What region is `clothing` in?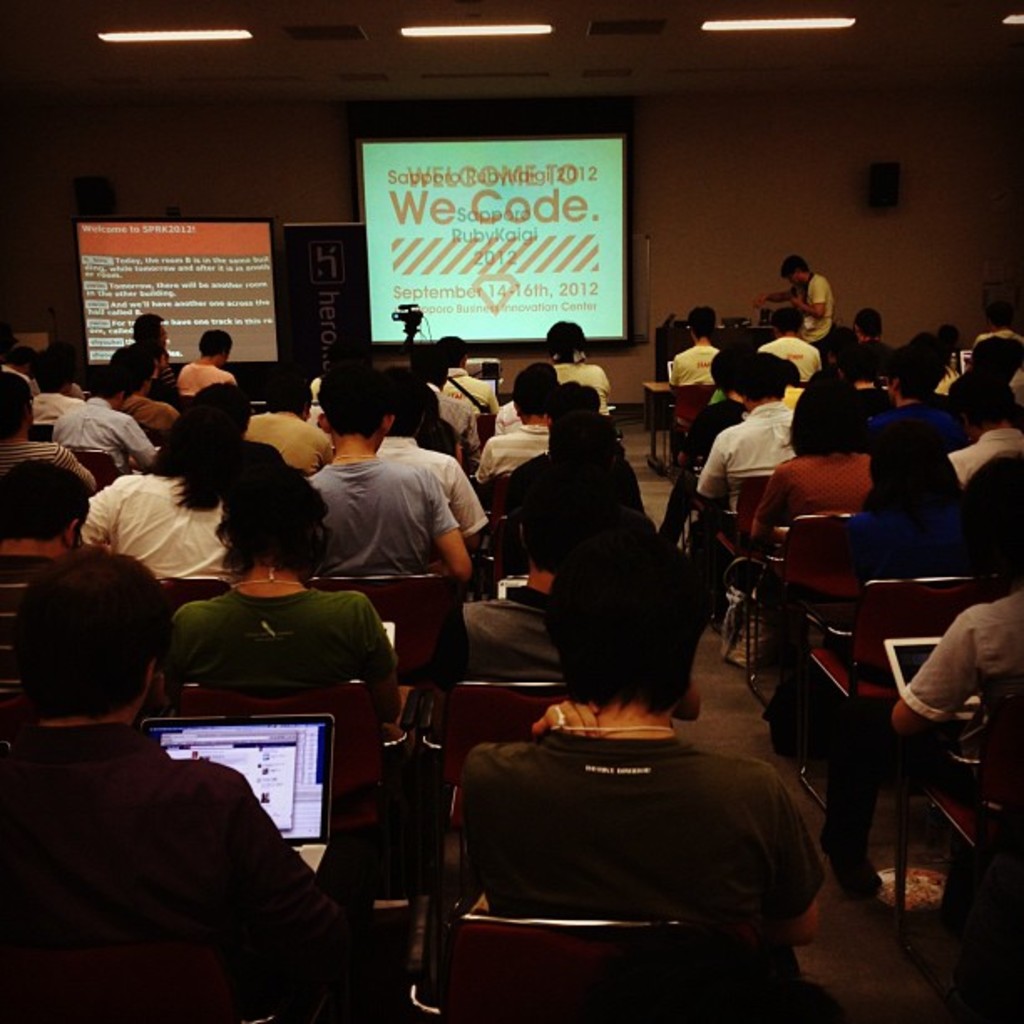
select_region(12, 653, 330, 1001).
